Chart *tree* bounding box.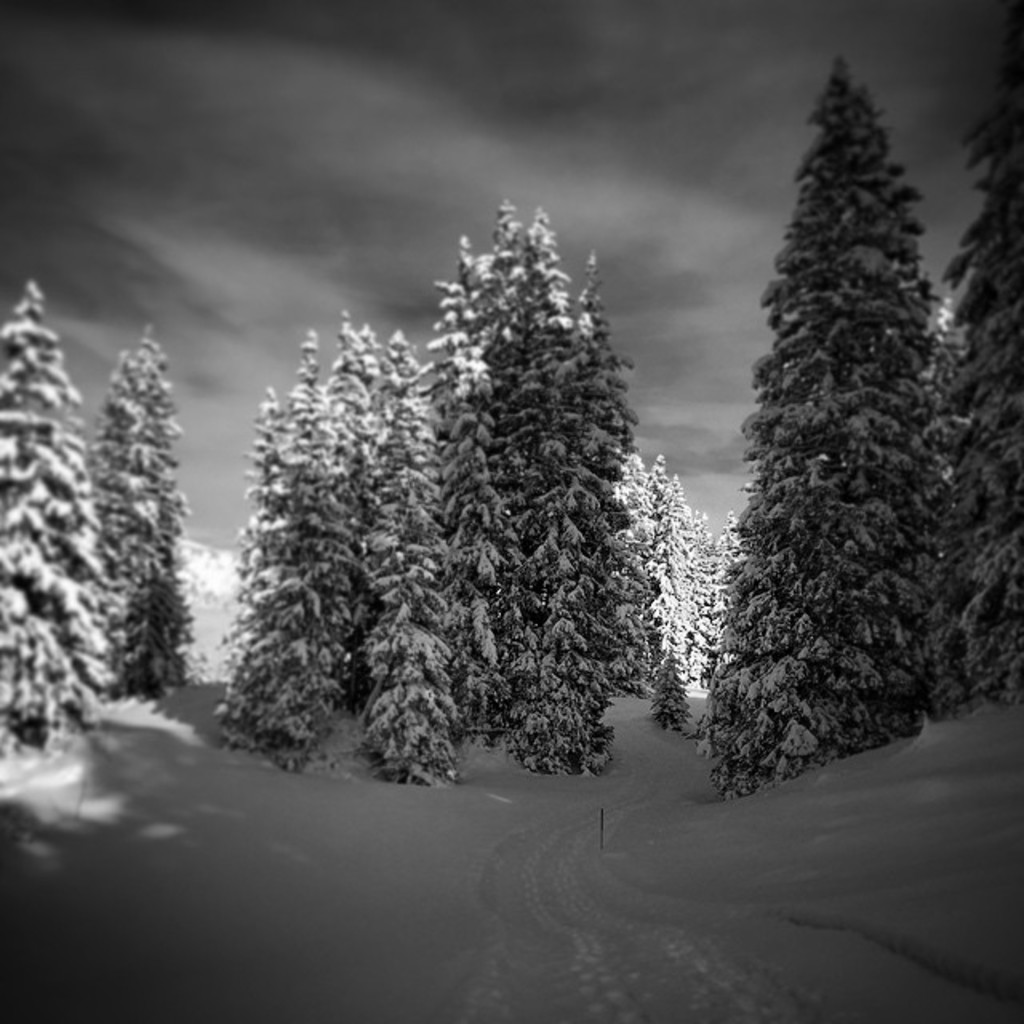
Charted: 0, 277, 195, 758.
